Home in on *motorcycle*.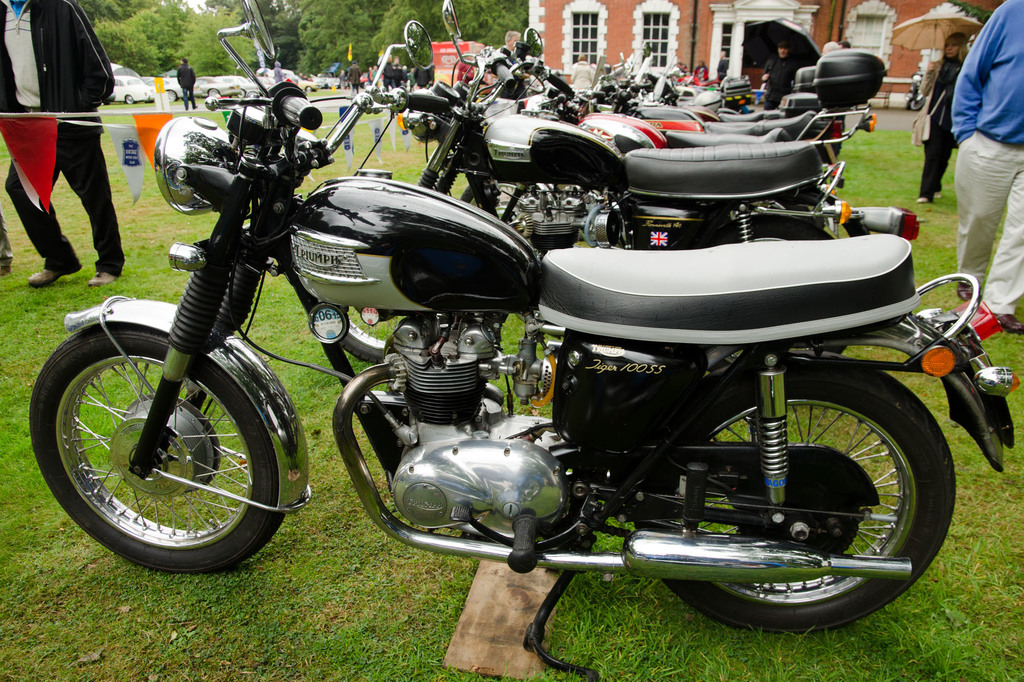
Homed in at {"x1": 401, "y1": 2, "x2": 916, "y2": 252}.
